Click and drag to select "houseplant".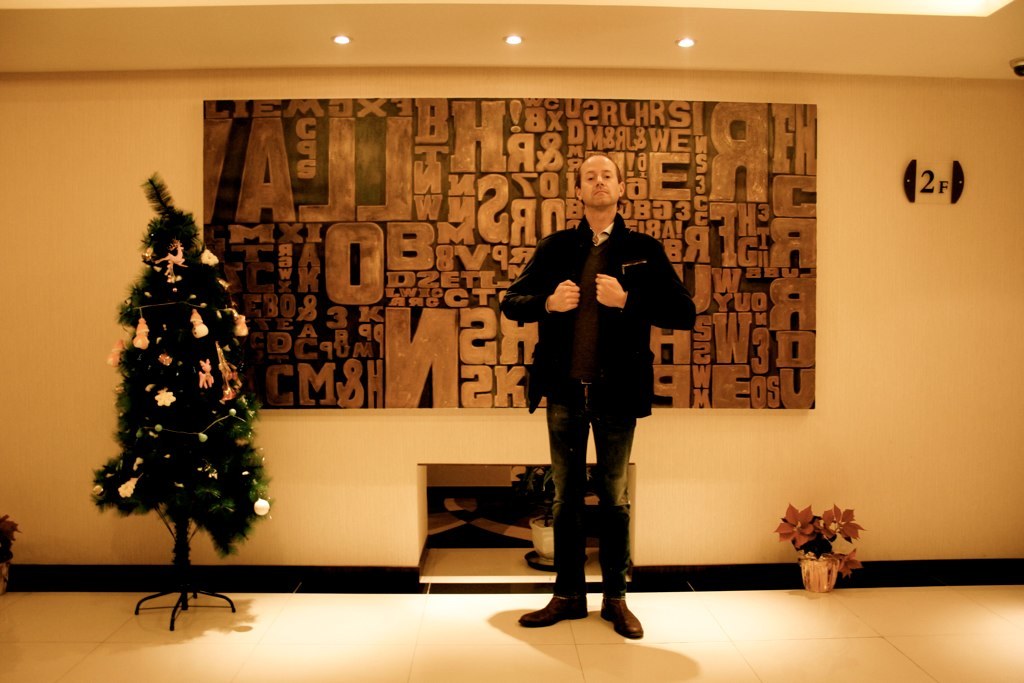
Selection: (x1=767, y1=510, x2=882, y2=590).
